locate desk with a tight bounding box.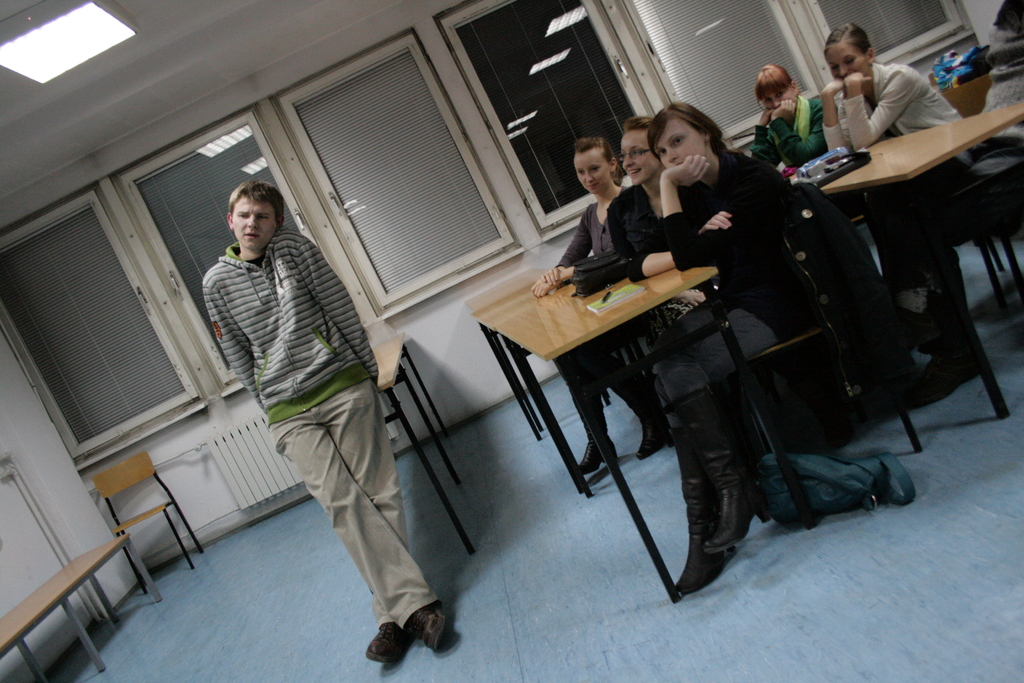
750,85,1012,458.
